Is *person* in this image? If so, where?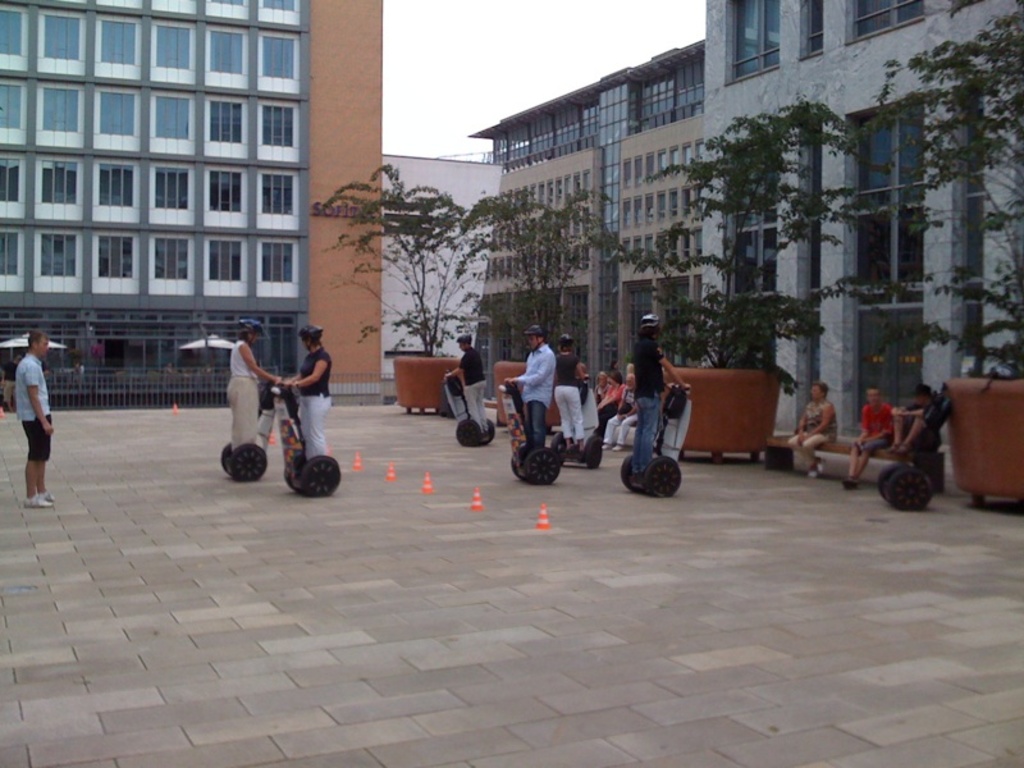
Yes, at region(599, 374, 641, 452).
